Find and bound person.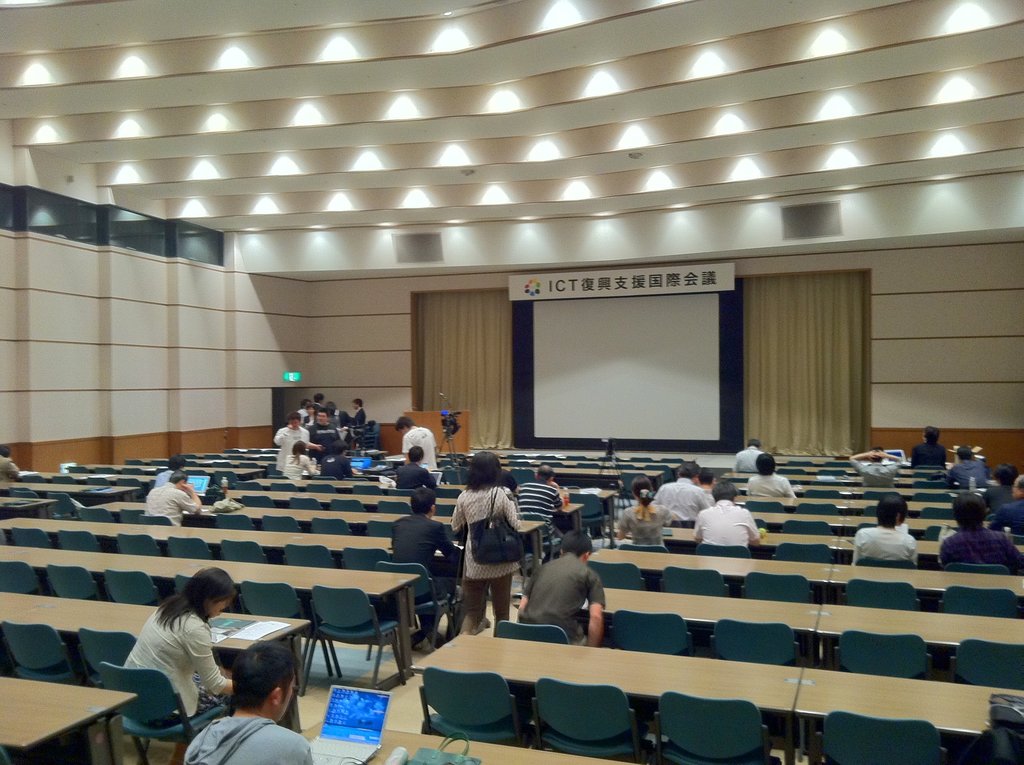
Bound: [692, 479, 767, 551].
